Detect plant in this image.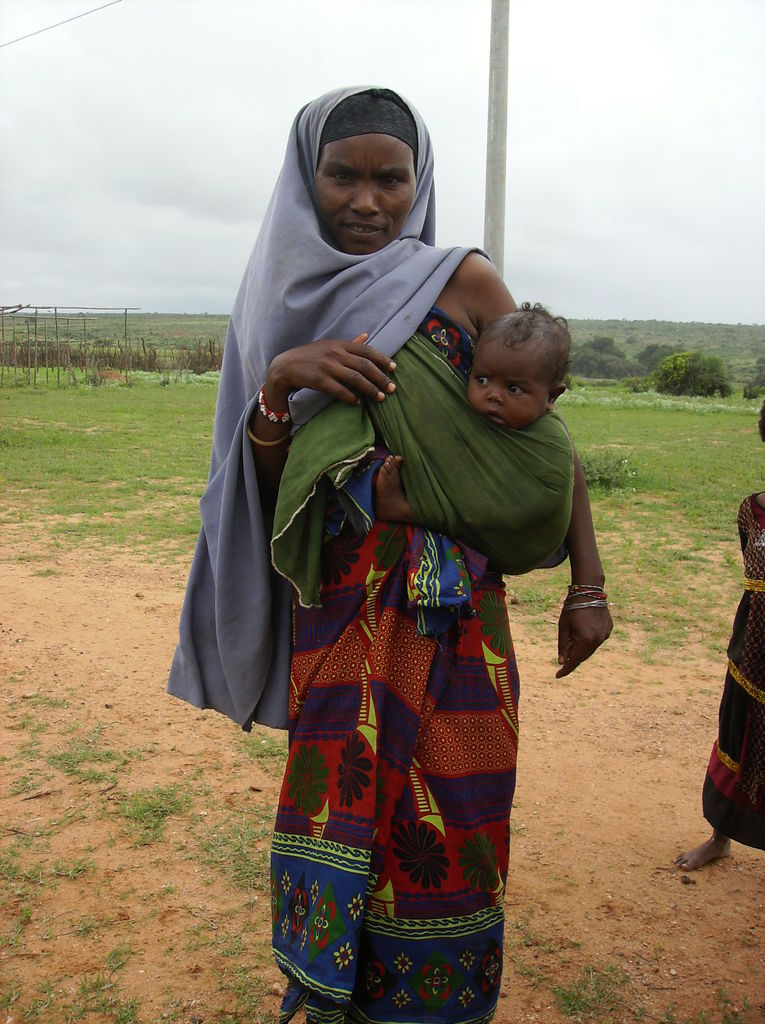
Detection: left=581, top=440, right=644, bottom=490.
